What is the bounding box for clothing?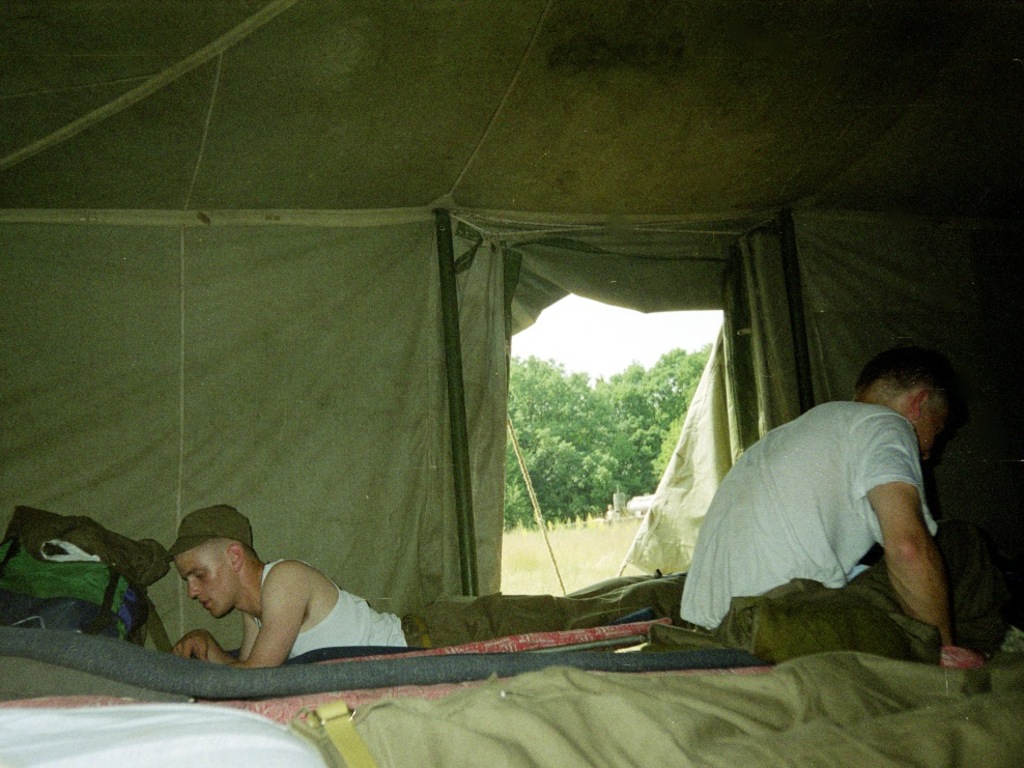
bbox(406, 592, 686, 650).
